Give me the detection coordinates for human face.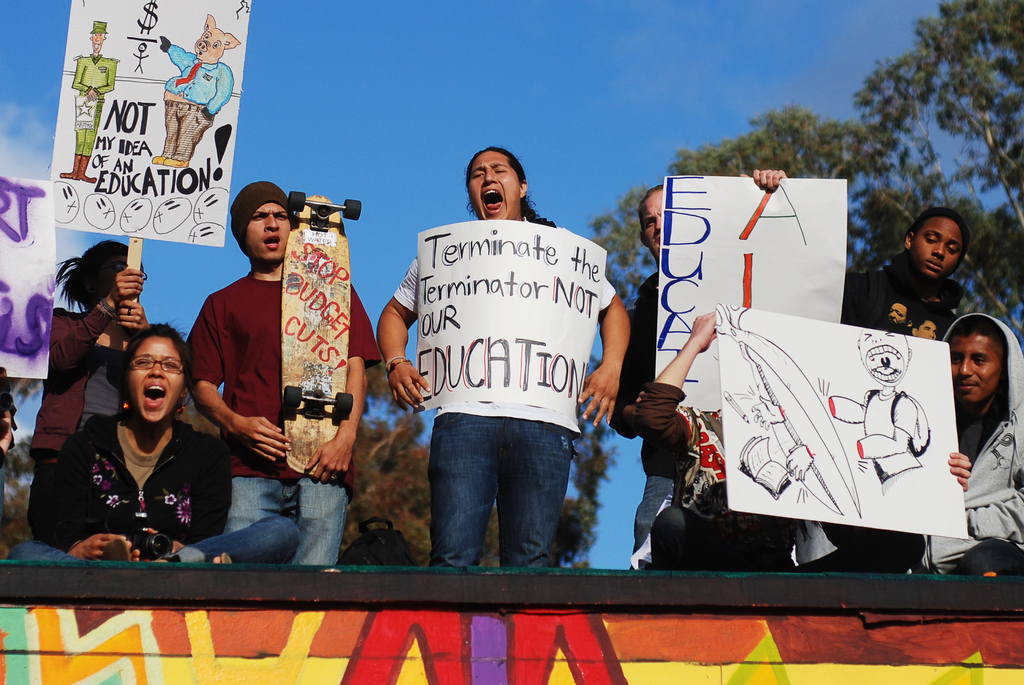
947, 333, 1000, 396.
